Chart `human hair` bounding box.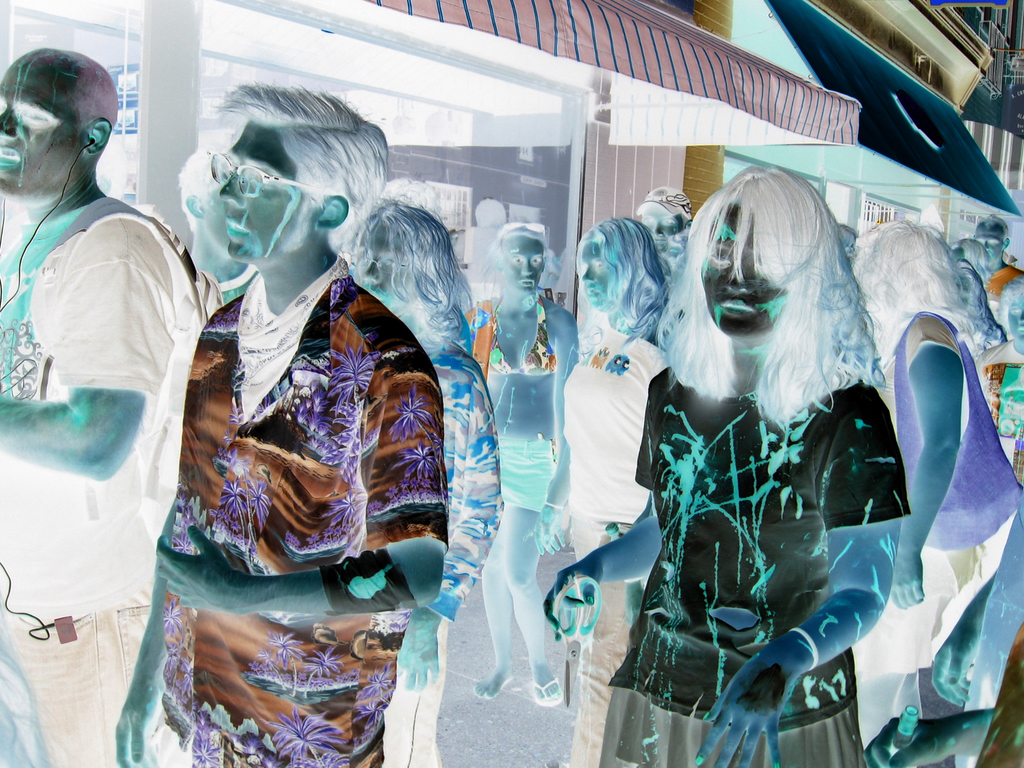
Charted: box=[579, 219, 671, 339].
